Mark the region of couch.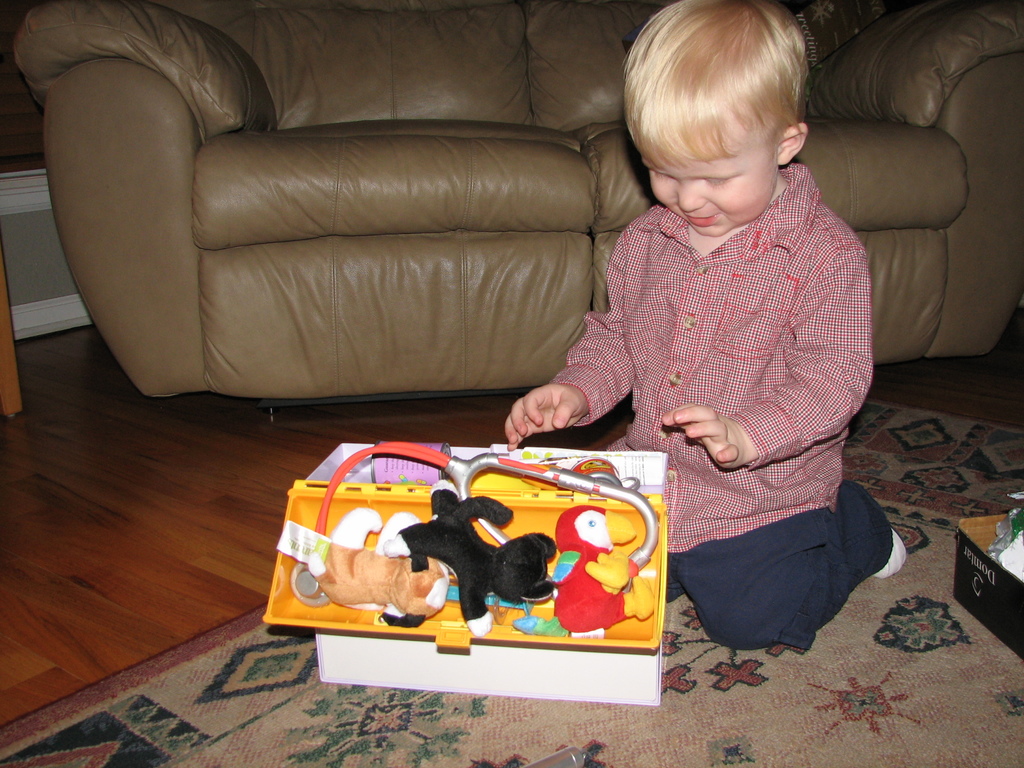
Region: BBox(8, 0, 1023, 413).
